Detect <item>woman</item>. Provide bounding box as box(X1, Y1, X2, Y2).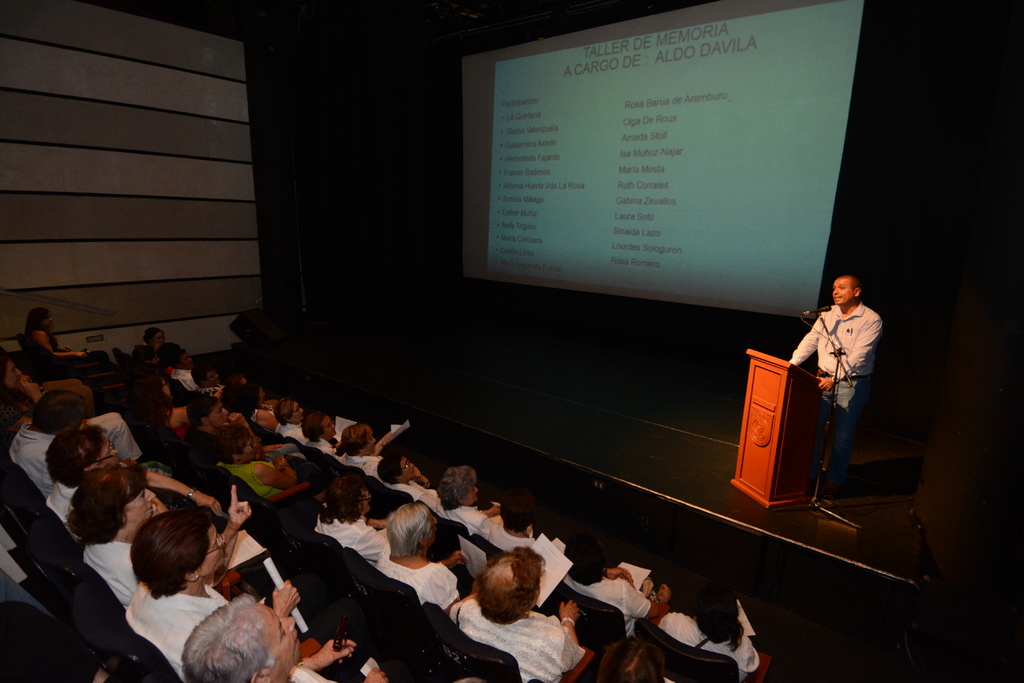
box(301, 410, 337, 458).
